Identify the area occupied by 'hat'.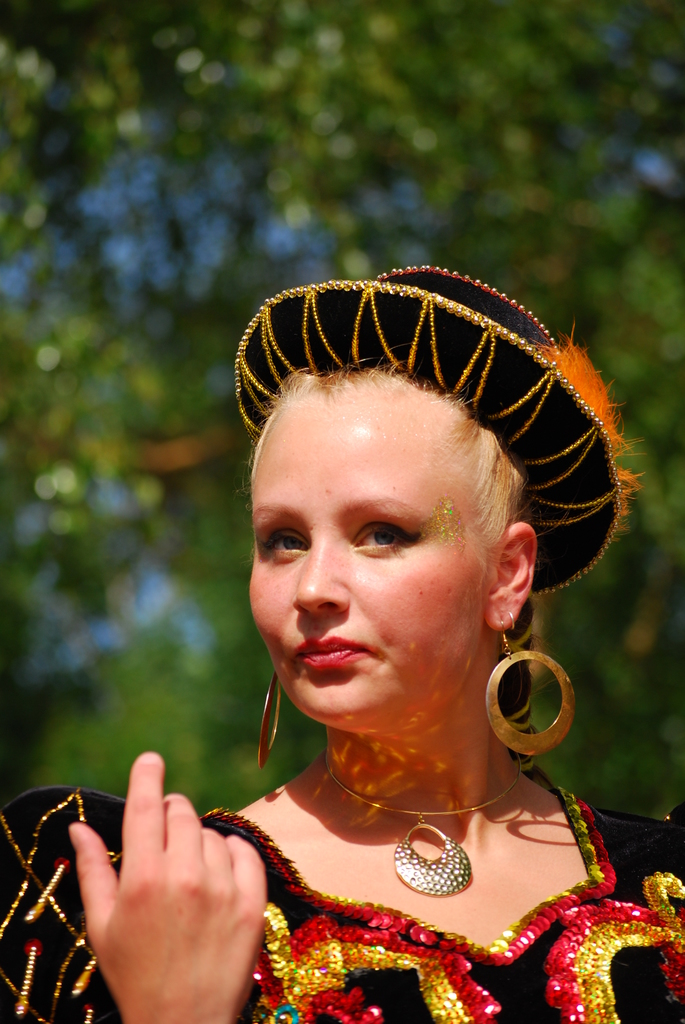
Area: box(233, 260, 632, 598).
